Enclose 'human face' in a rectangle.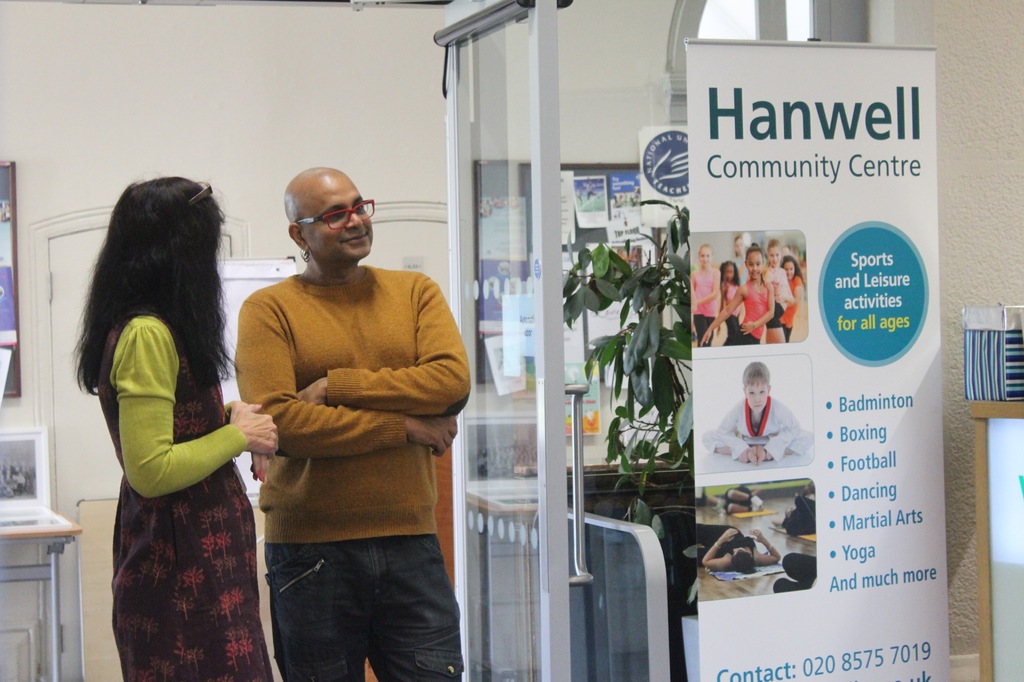
749 255 763 278.
